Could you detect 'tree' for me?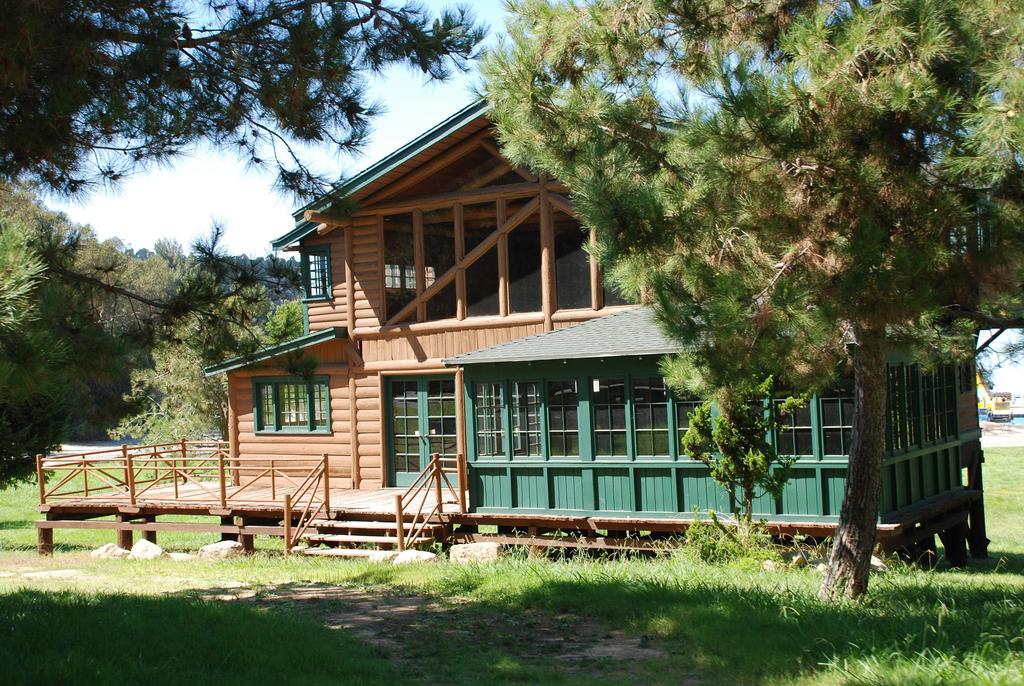
Detection result: x1=141 y1=235 x2=193 y2=282.
